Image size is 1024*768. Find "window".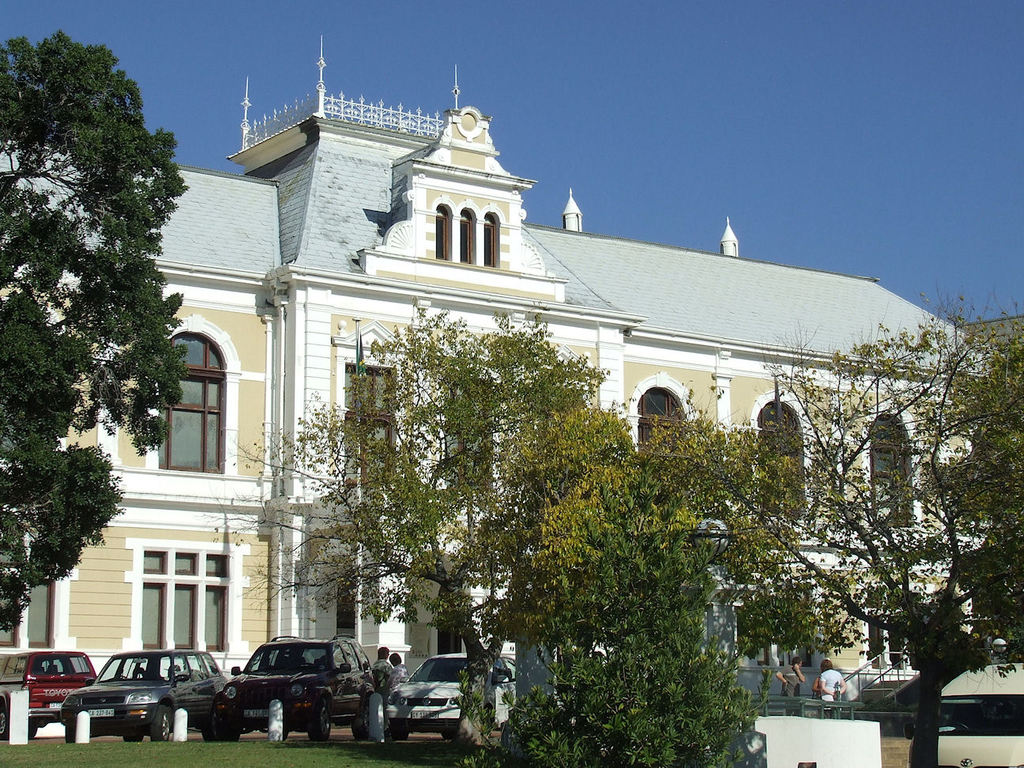
x1=635 y1=386 x2=687 y2=452.
